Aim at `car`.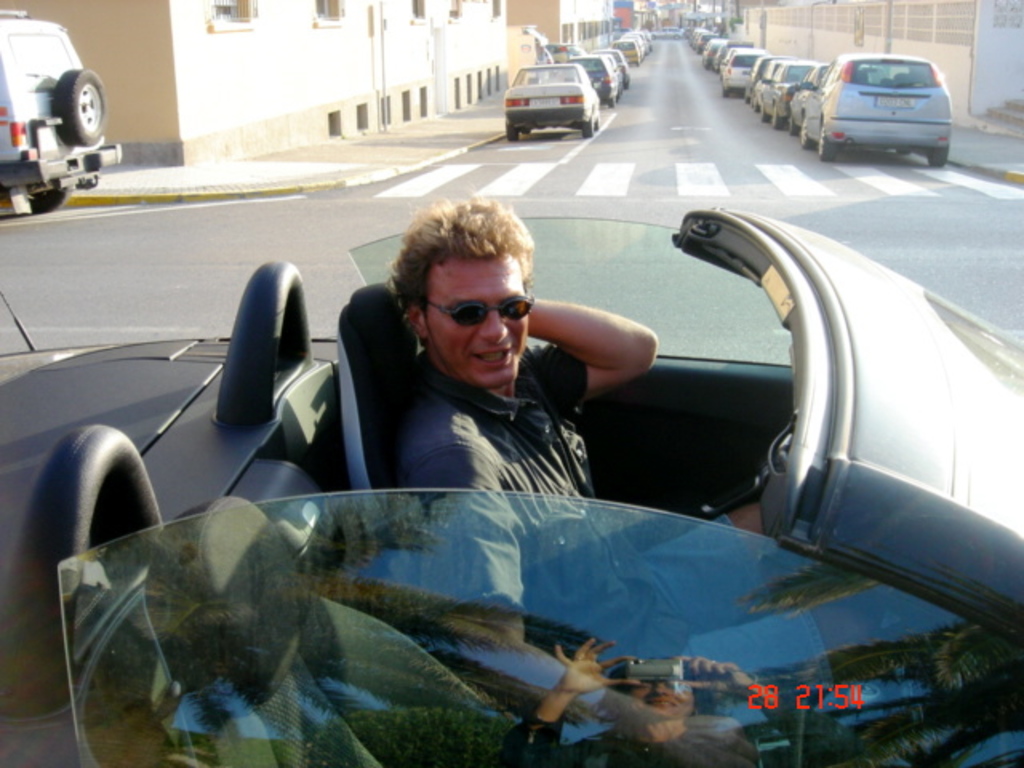
Aimed at {"x1": 579, "y1": 48, "x2": 627, "y2": 90}.
